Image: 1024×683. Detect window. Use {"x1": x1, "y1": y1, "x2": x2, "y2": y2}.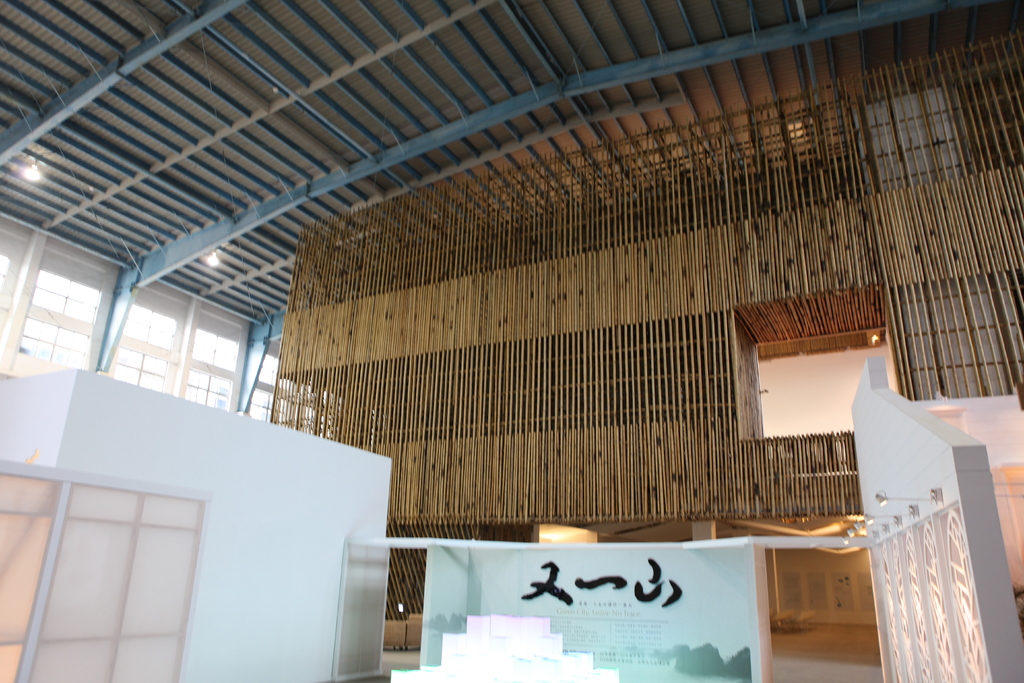
{"x1": 102, "y1": 288, "x2": 257, "y2": 413}.
